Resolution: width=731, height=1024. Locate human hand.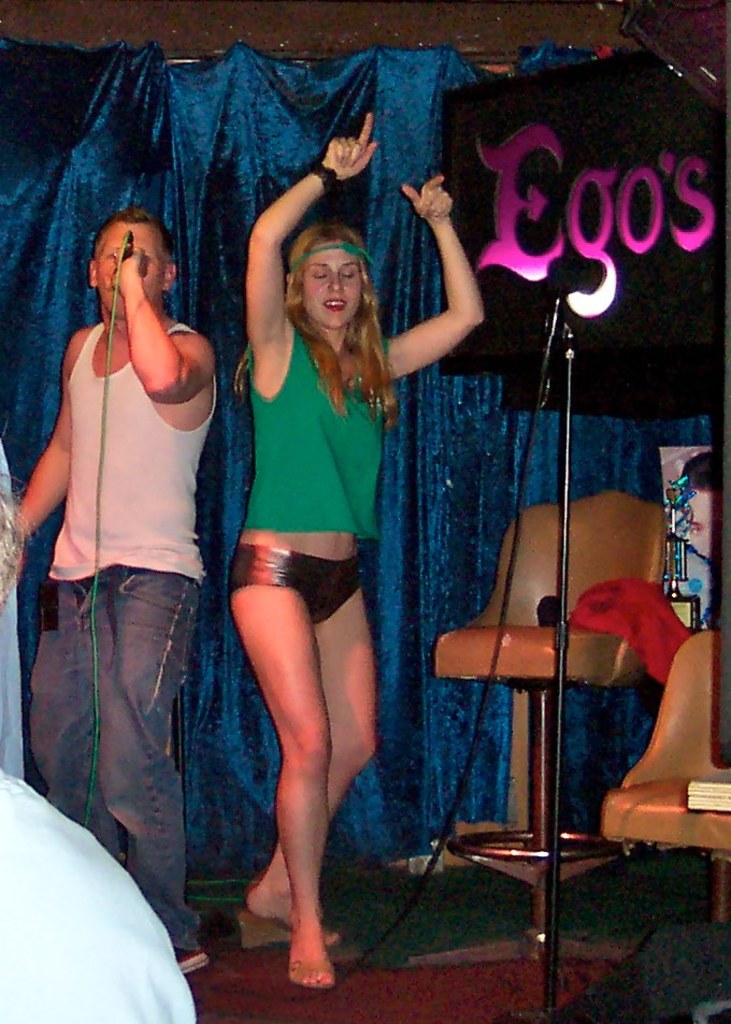
(left=101, top=242, right=149, bottom=297).
